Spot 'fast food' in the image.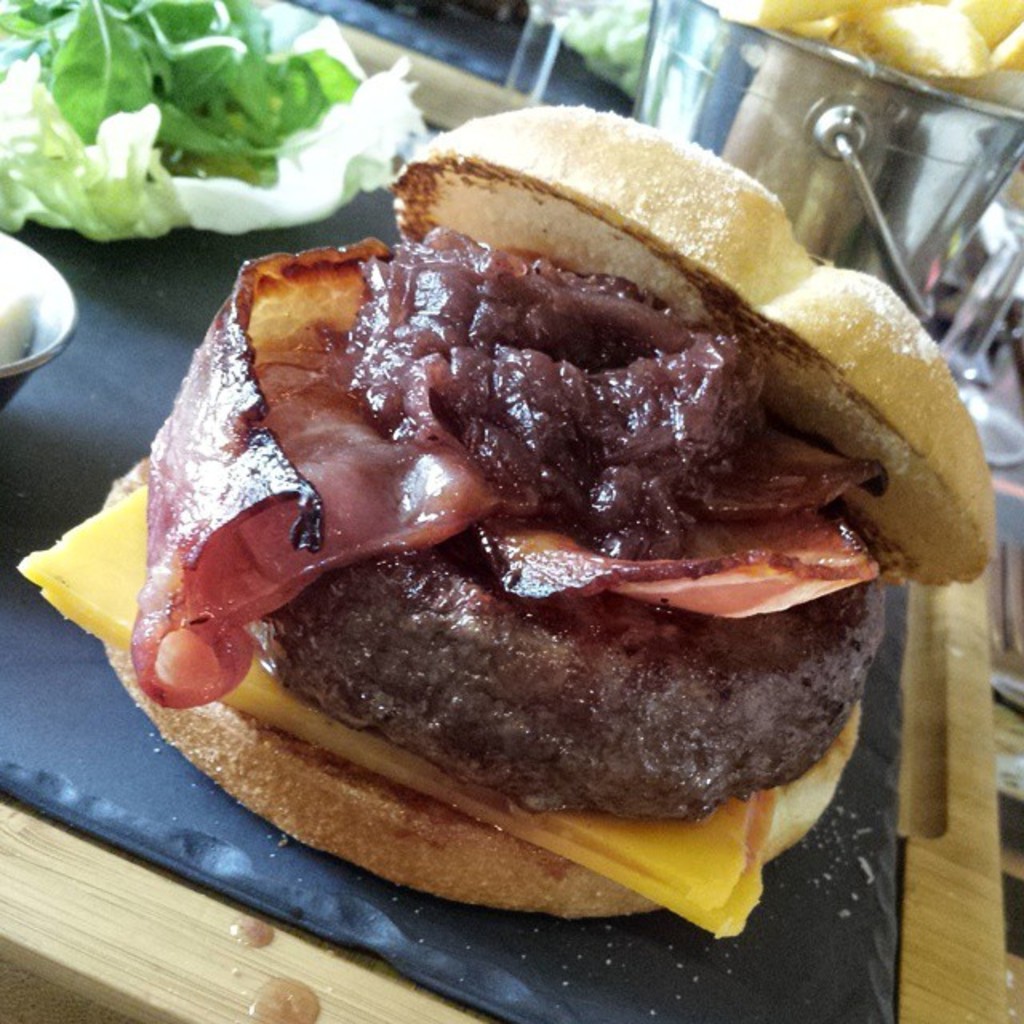
'fast food' found at box(693, 0, 1022, 80).
